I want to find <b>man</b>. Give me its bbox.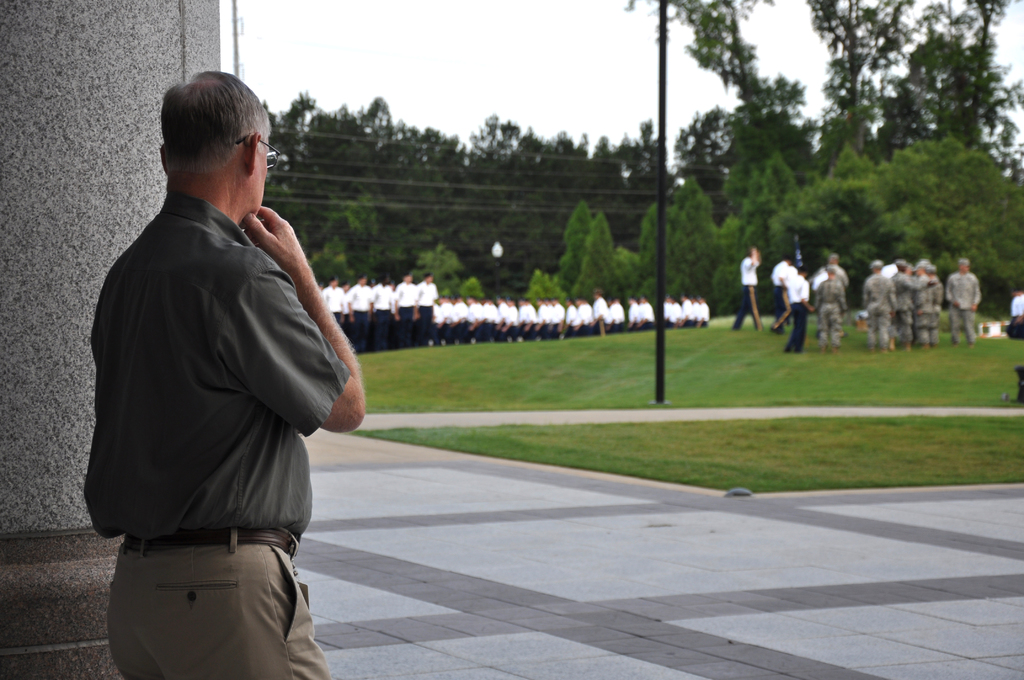
x1=817, y1=267, x2=850, y2=345.
